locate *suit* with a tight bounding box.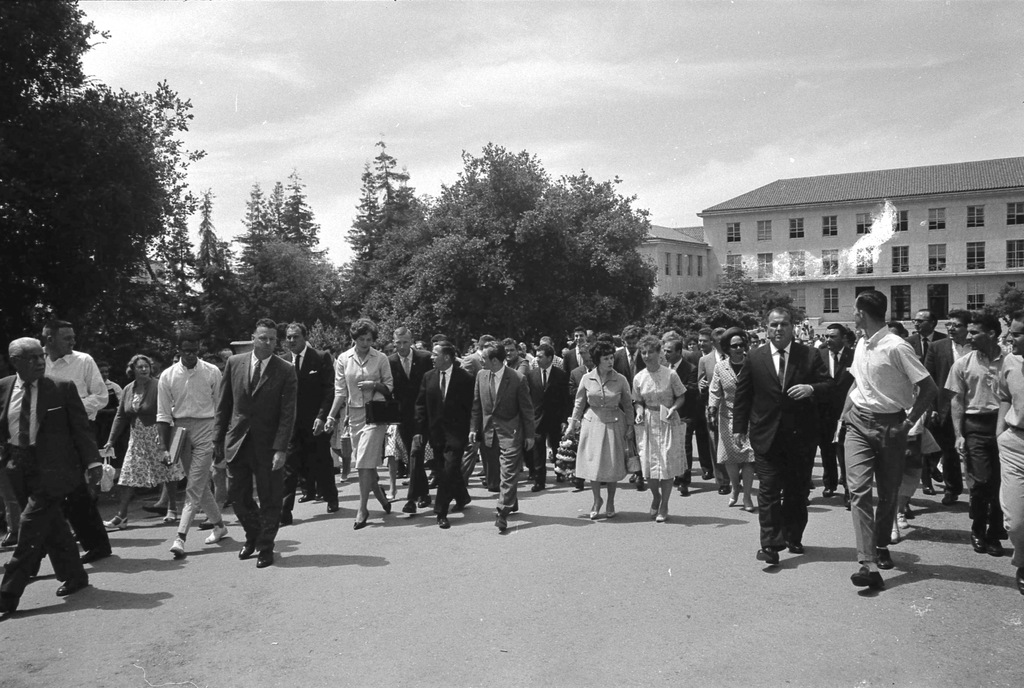
{"left": 477, "top": 364, "right": 536, "bottom": 521}.
